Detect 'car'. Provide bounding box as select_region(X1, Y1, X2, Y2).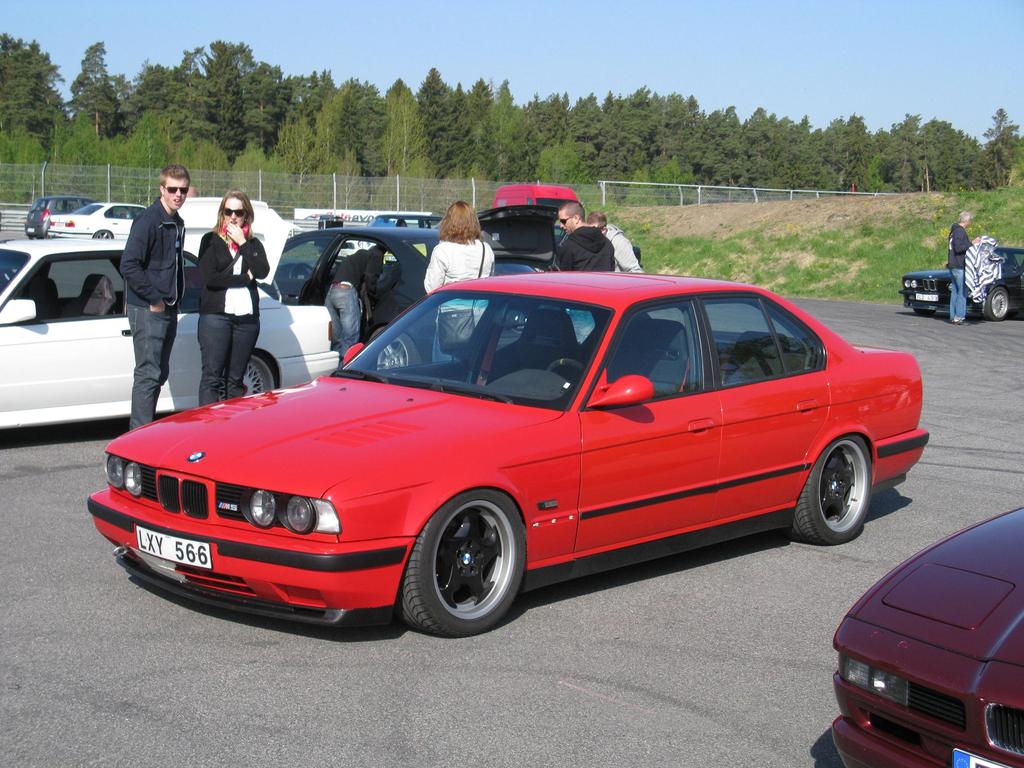
select_region(49, 204, 143, 243).
